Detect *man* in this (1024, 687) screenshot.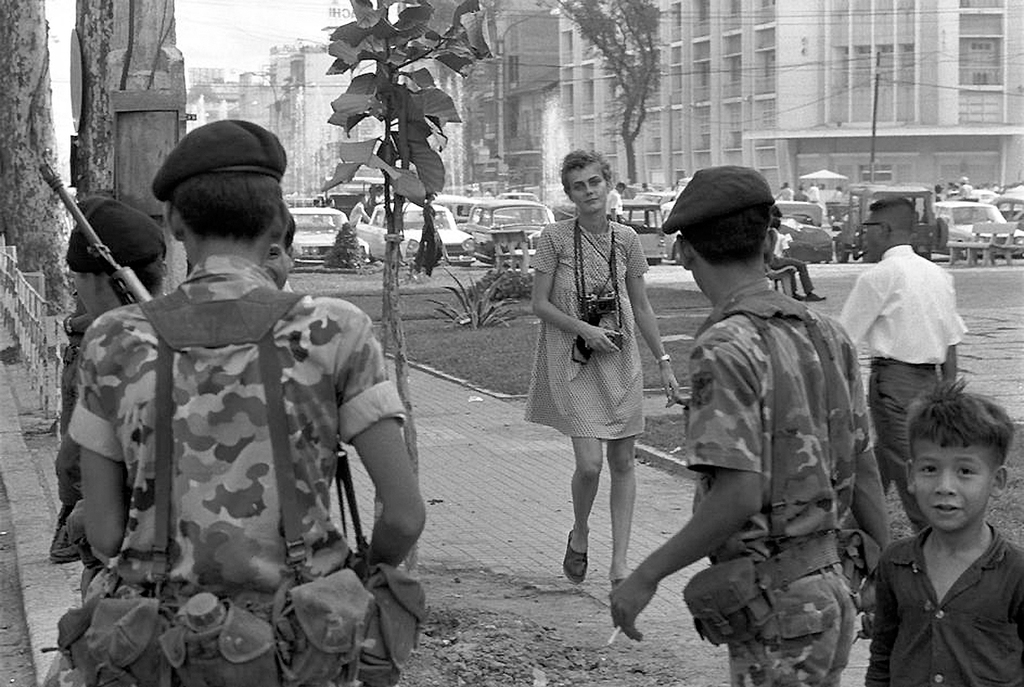
Detection: box(832, 195, 973, 494).
